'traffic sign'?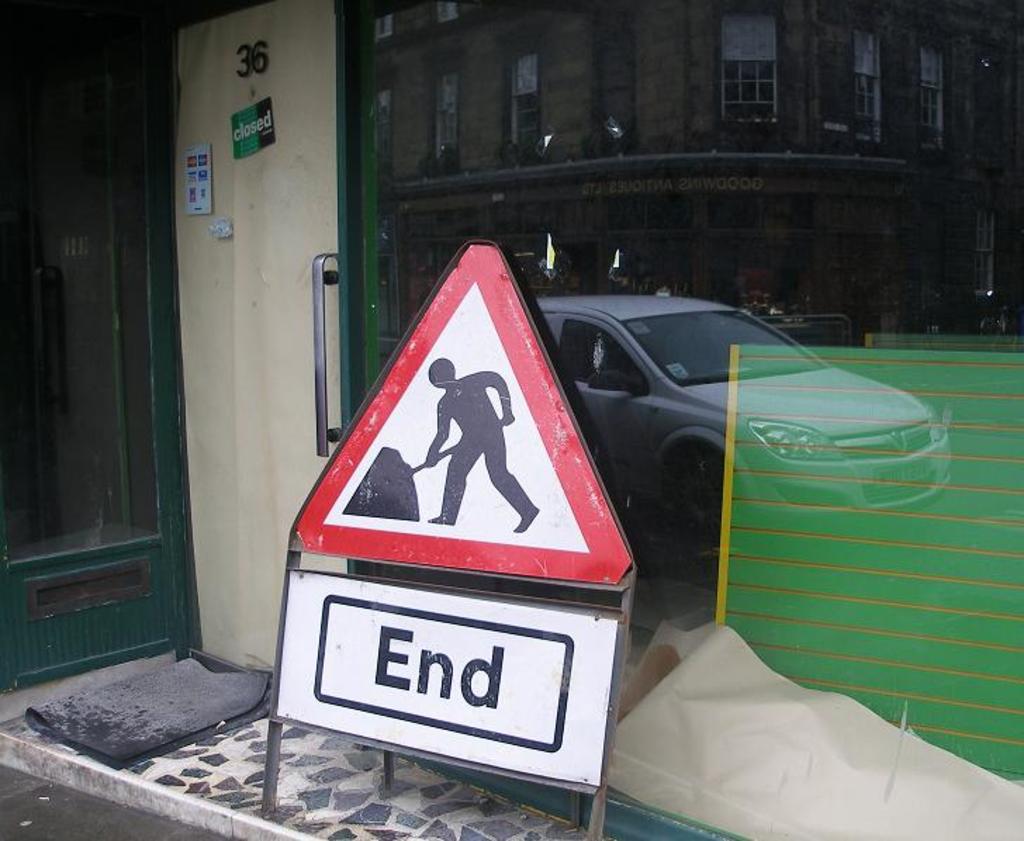
[x1=269, y1=560, x2=602, y2=797]
